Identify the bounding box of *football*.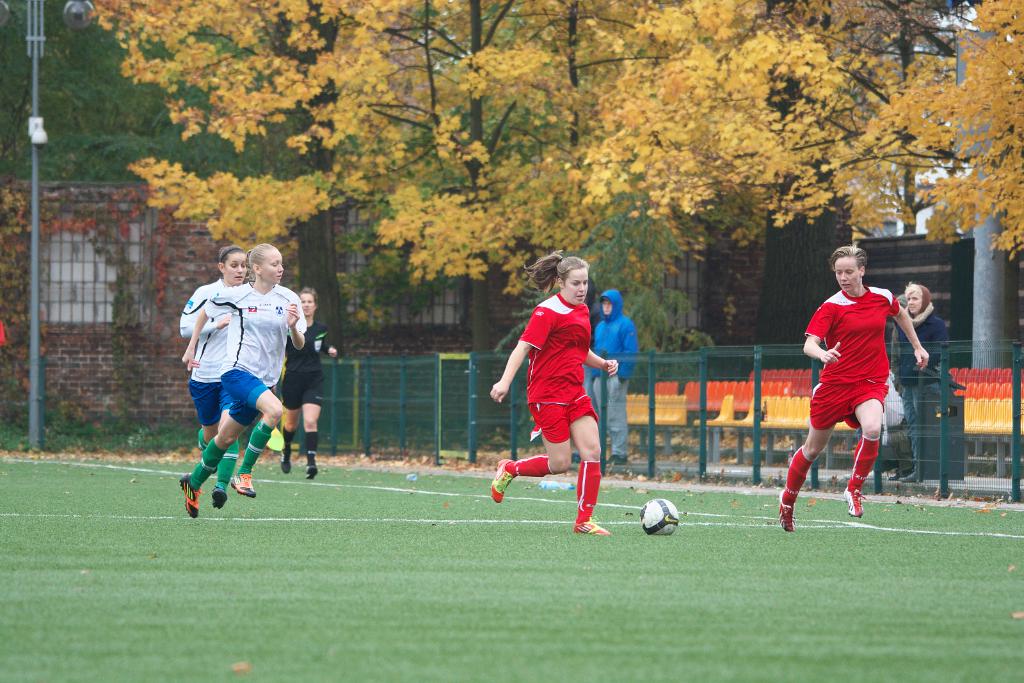
<bbox>636, 495, 682, 537</bbox>.
